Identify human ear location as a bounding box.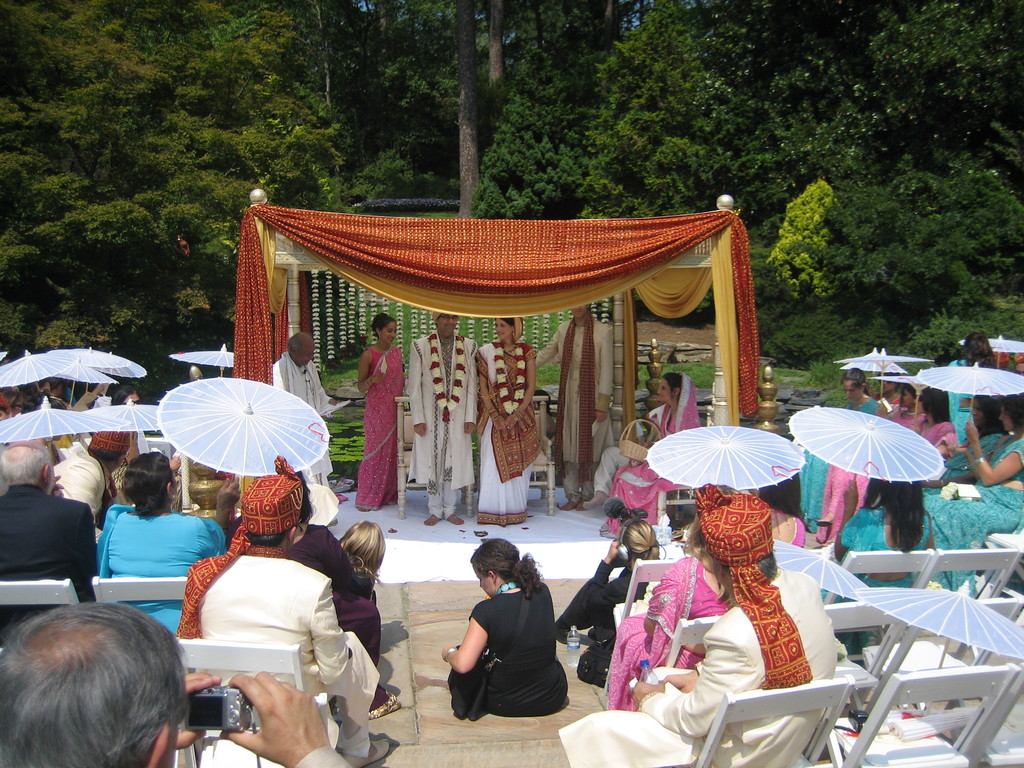
[291,520,300,540].
